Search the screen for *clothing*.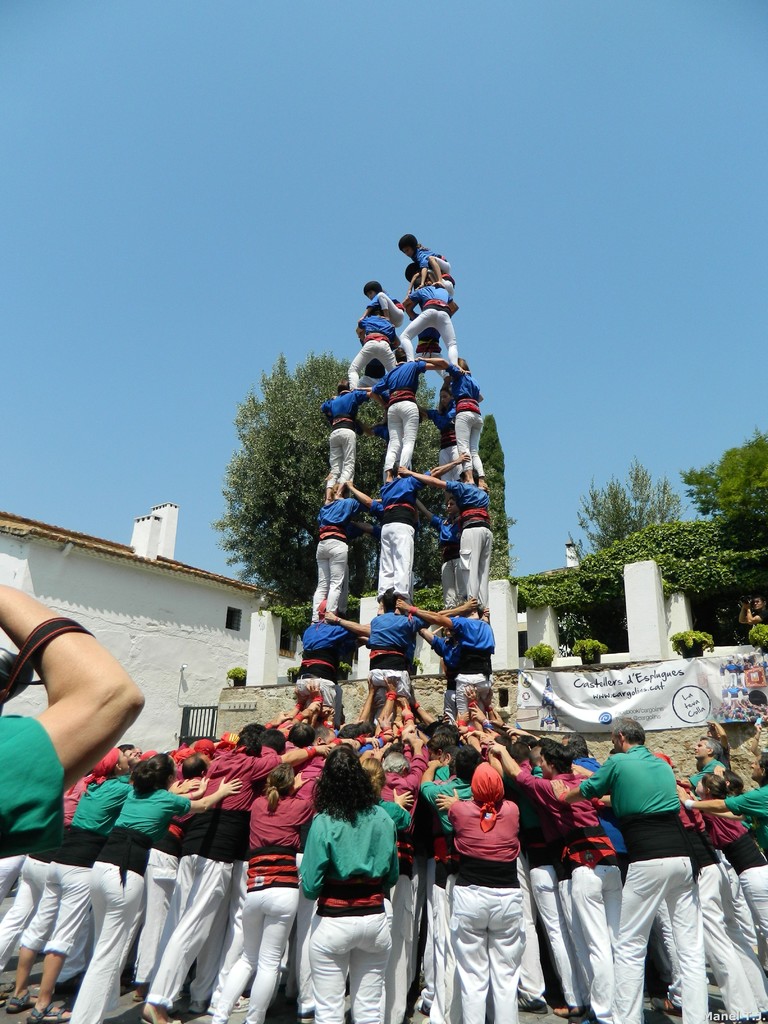
Found at box(687, 752, 728, 797).
